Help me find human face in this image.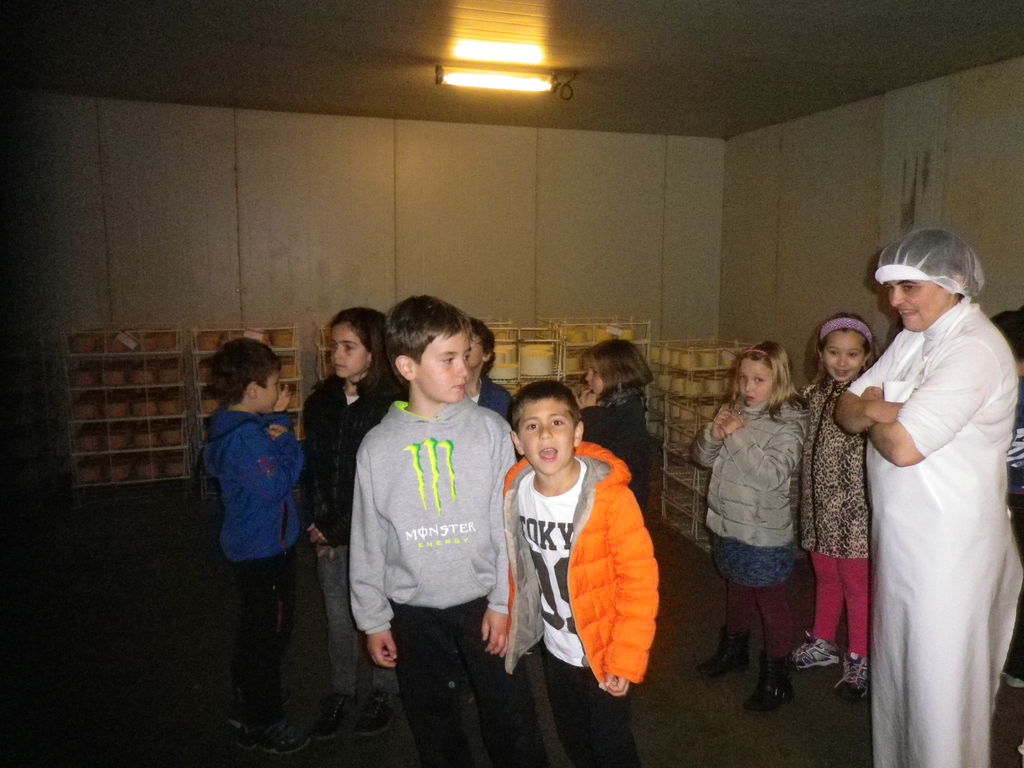
Found it: pyautogui.locateOnScreen(879, 279, 948, 332).
